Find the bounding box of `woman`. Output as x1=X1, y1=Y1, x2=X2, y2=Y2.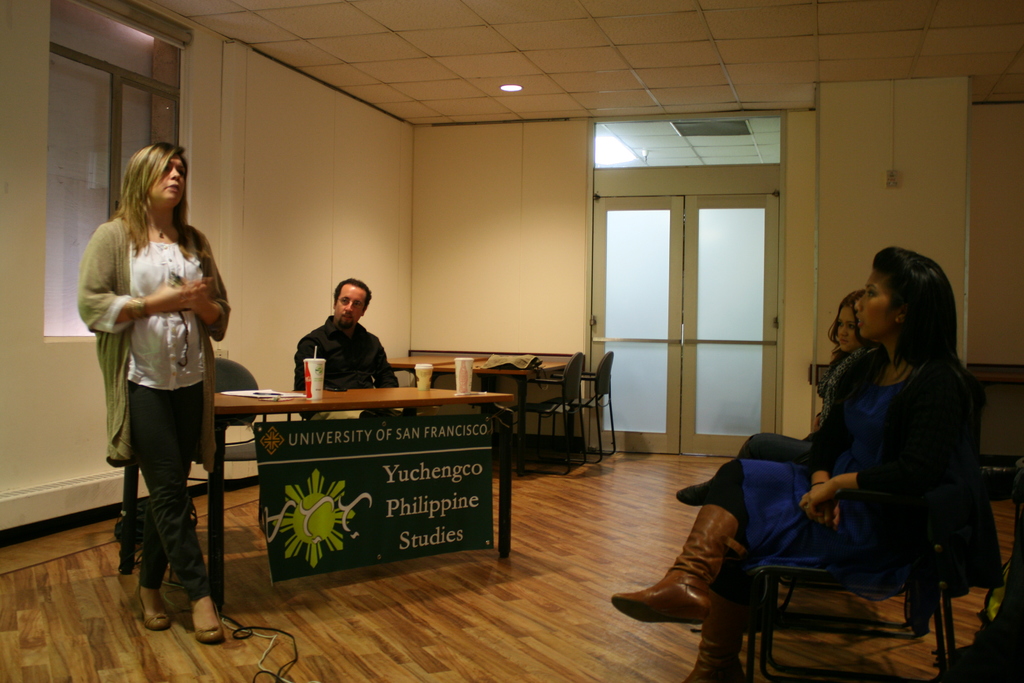
x1=708, y1=295, x2=884, y2=473.
